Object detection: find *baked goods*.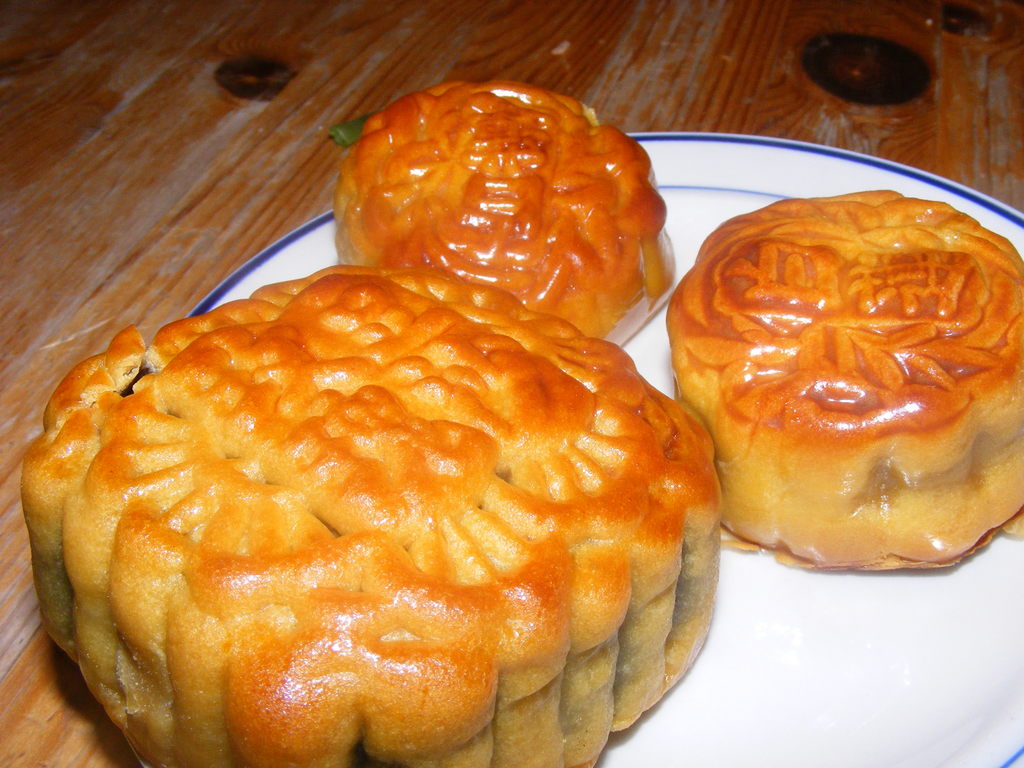
bbox(662, 188, 1023, 570).
